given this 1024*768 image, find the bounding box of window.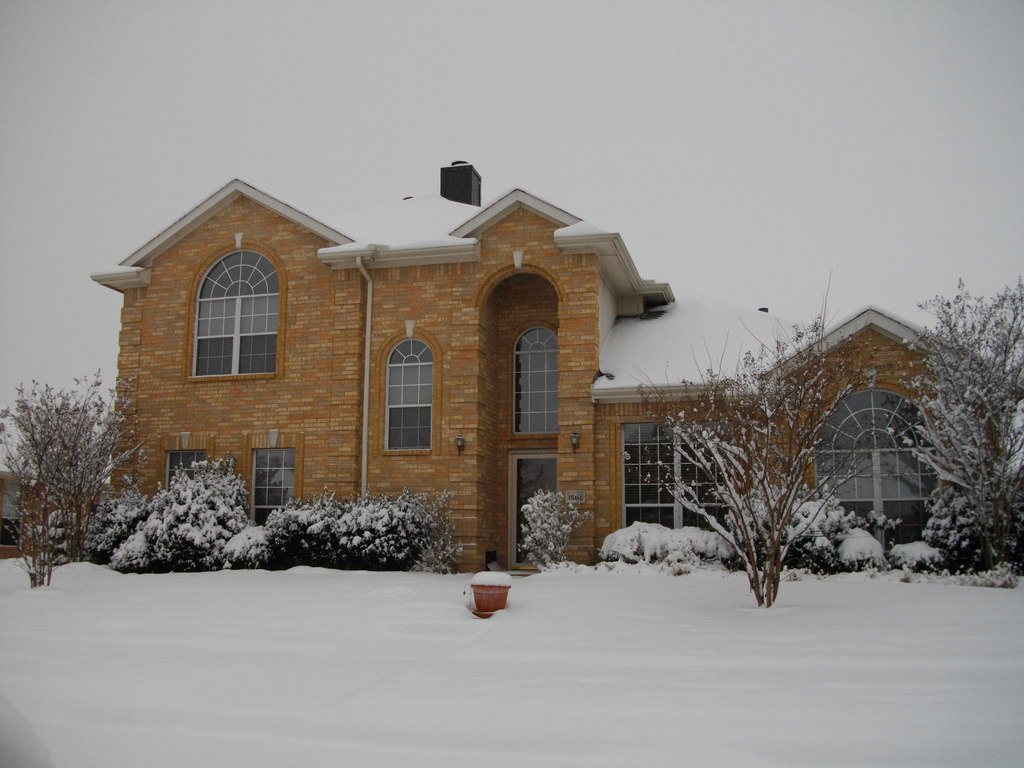
177, 237, 287, 386.
